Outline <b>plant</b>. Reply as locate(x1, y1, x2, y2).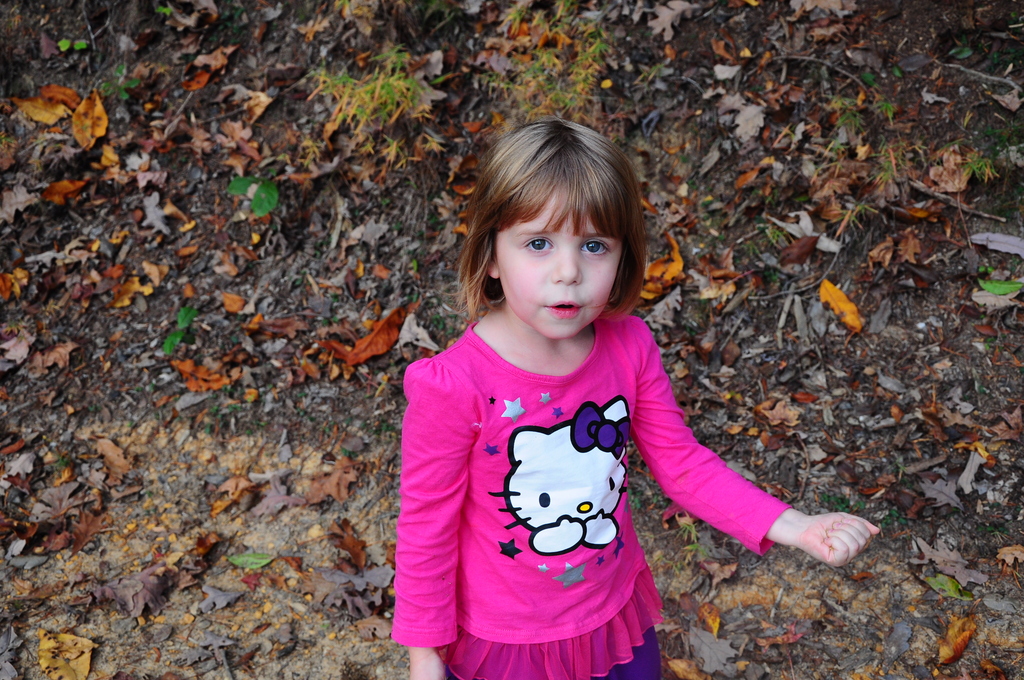
locate(229, 161, 285, 218).
